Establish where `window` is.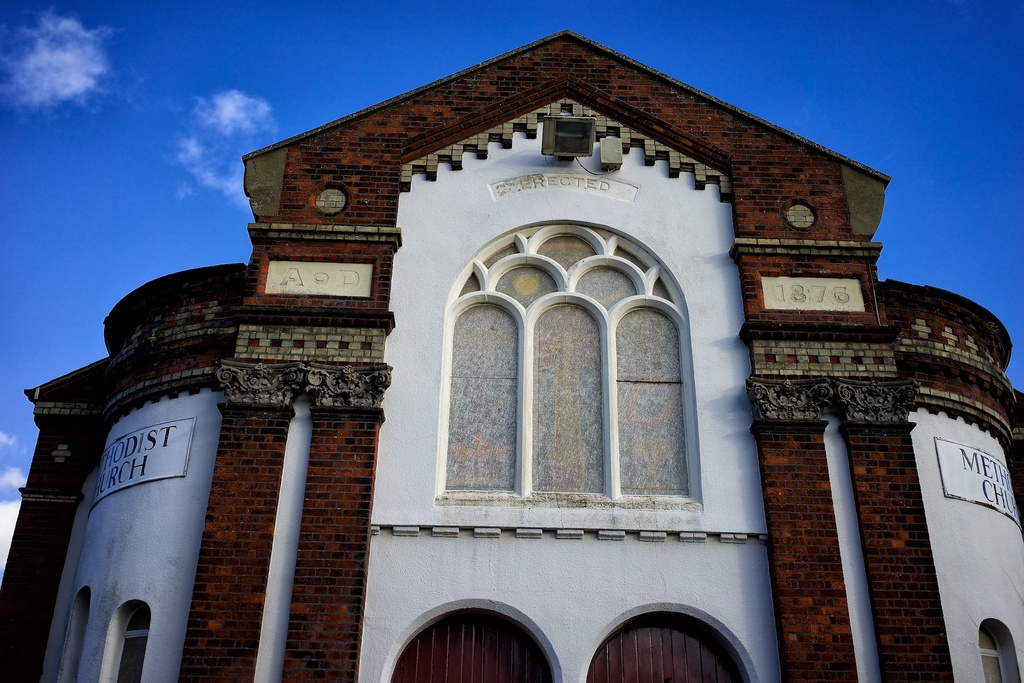
Established at rect(60, 587, 83, 680).
